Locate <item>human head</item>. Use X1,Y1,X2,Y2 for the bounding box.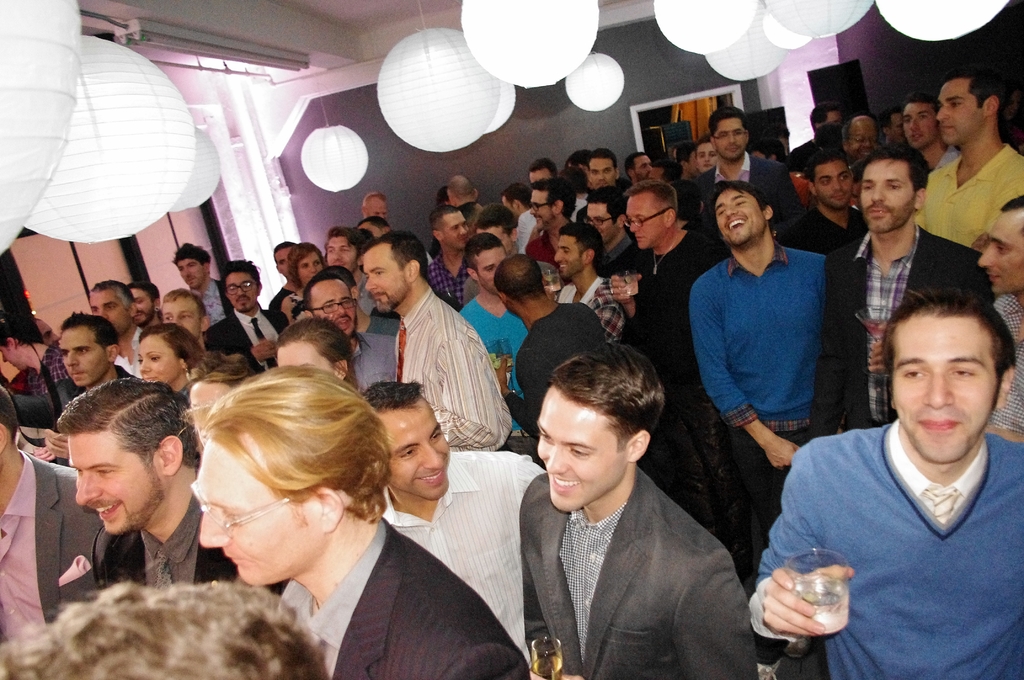
324,227,360,271.
